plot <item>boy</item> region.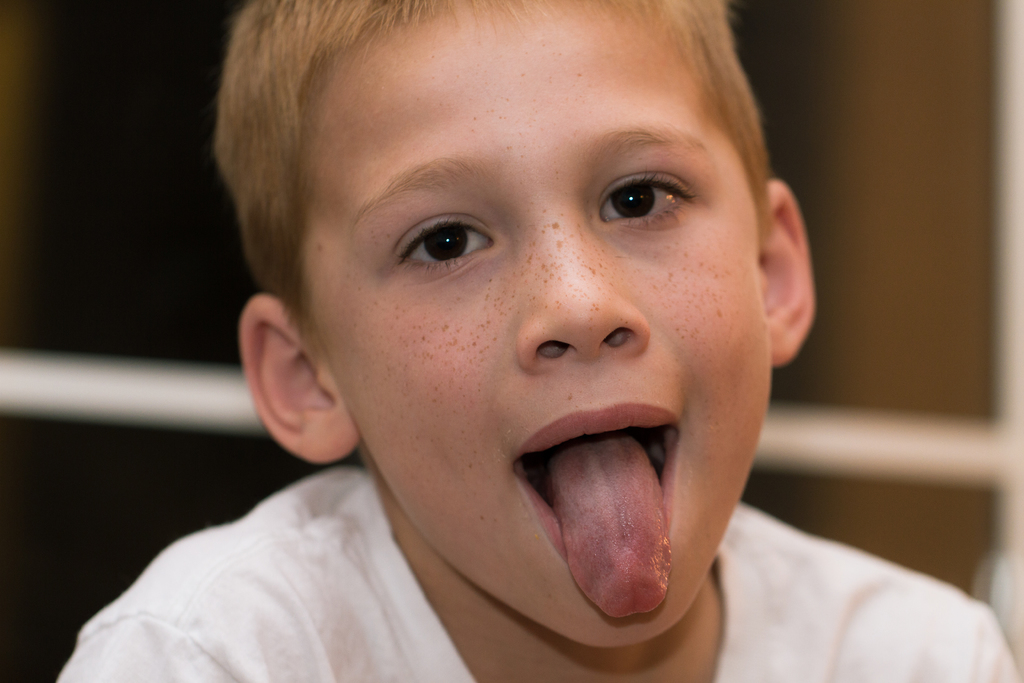
Plotted at <bbox>44, 0, 868, 682</bbox>.
